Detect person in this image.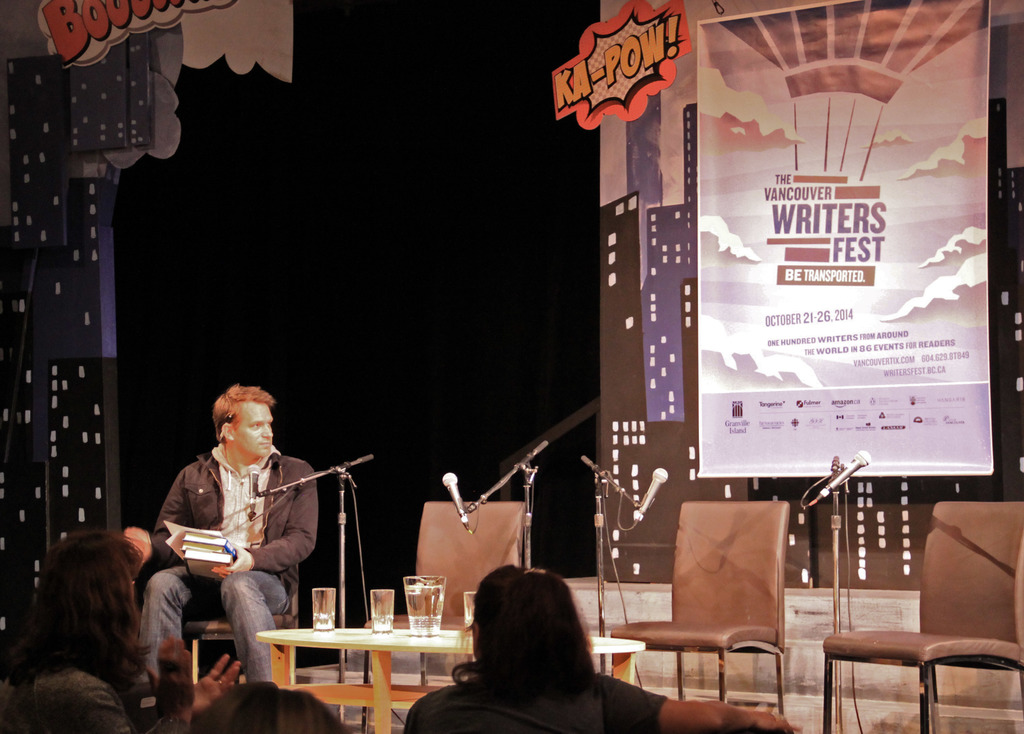
Detection: l=228, t=676, r=360, b=733.
